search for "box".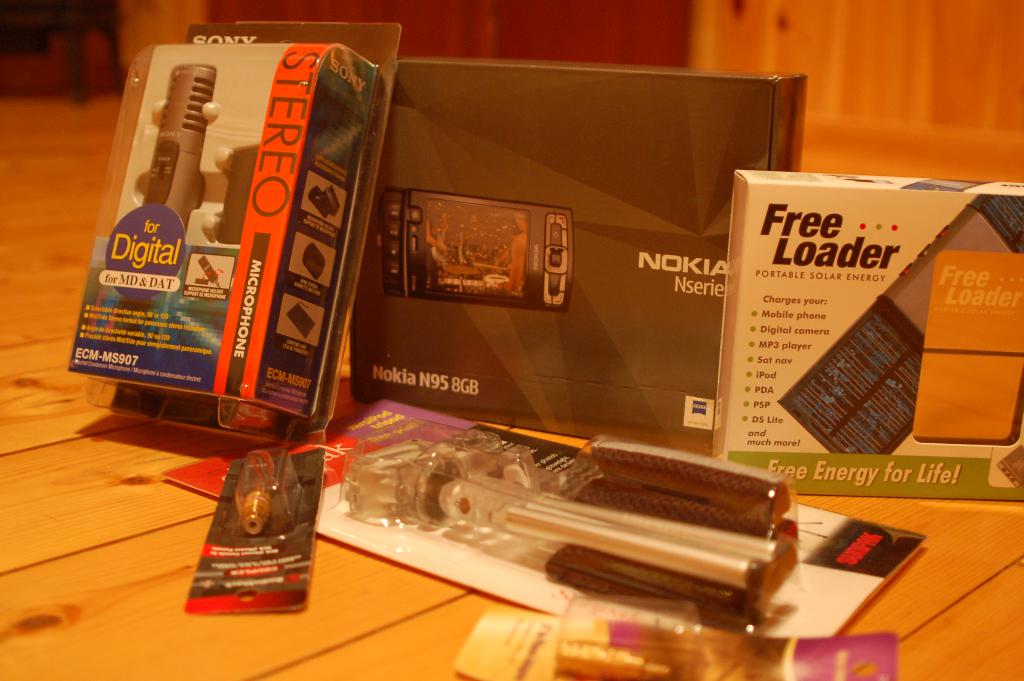
Found at <box>68,44,379,422</box>.
